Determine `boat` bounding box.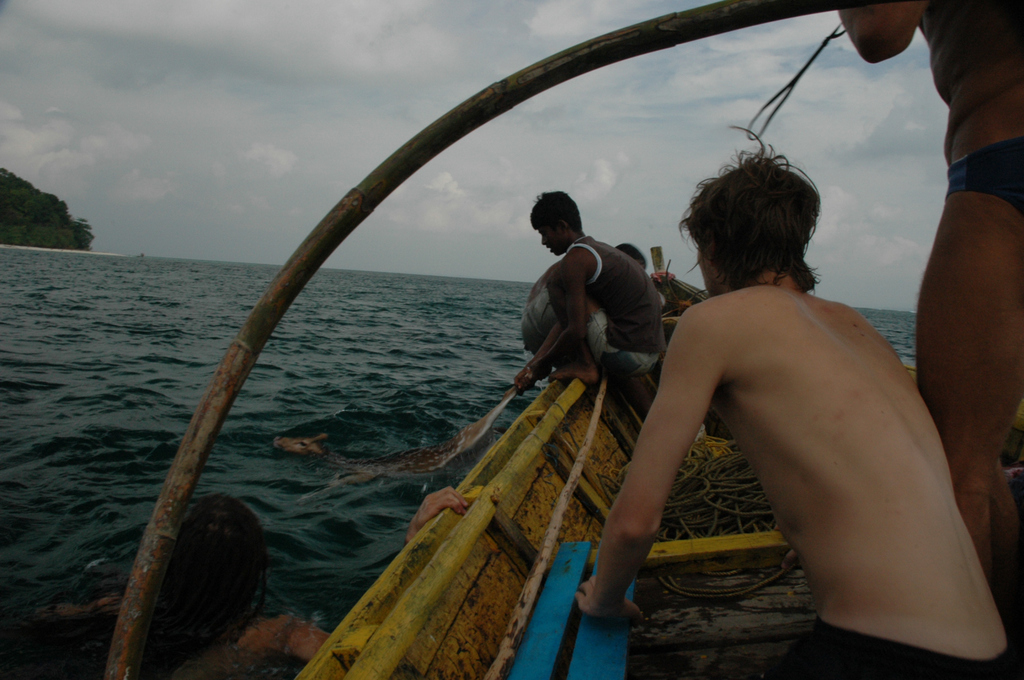
Determined: rect(59, 36, 852, 649).
